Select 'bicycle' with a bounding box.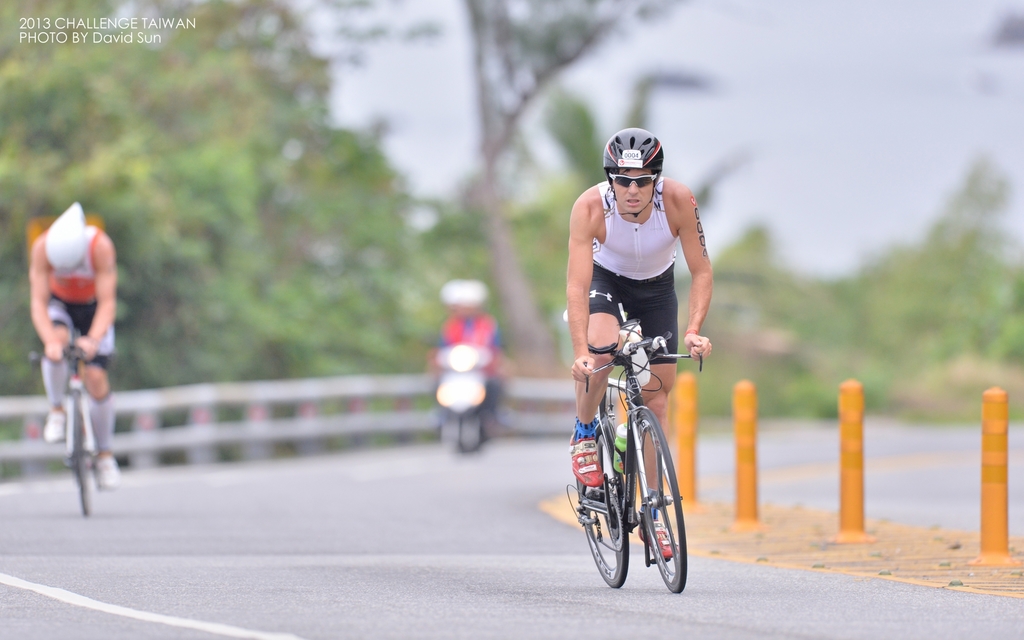
left=31, top=346, right=105, bottom=516.
